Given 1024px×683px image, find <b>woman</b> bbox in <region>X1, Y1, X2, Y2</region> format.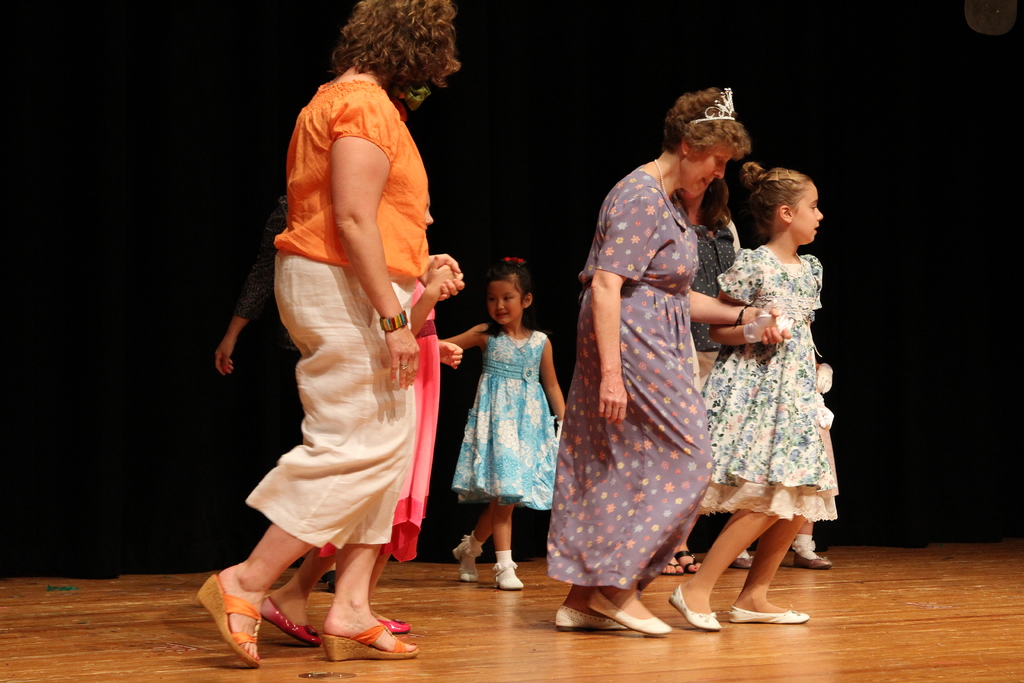
<region>218, 192, 336, 597</region>.
